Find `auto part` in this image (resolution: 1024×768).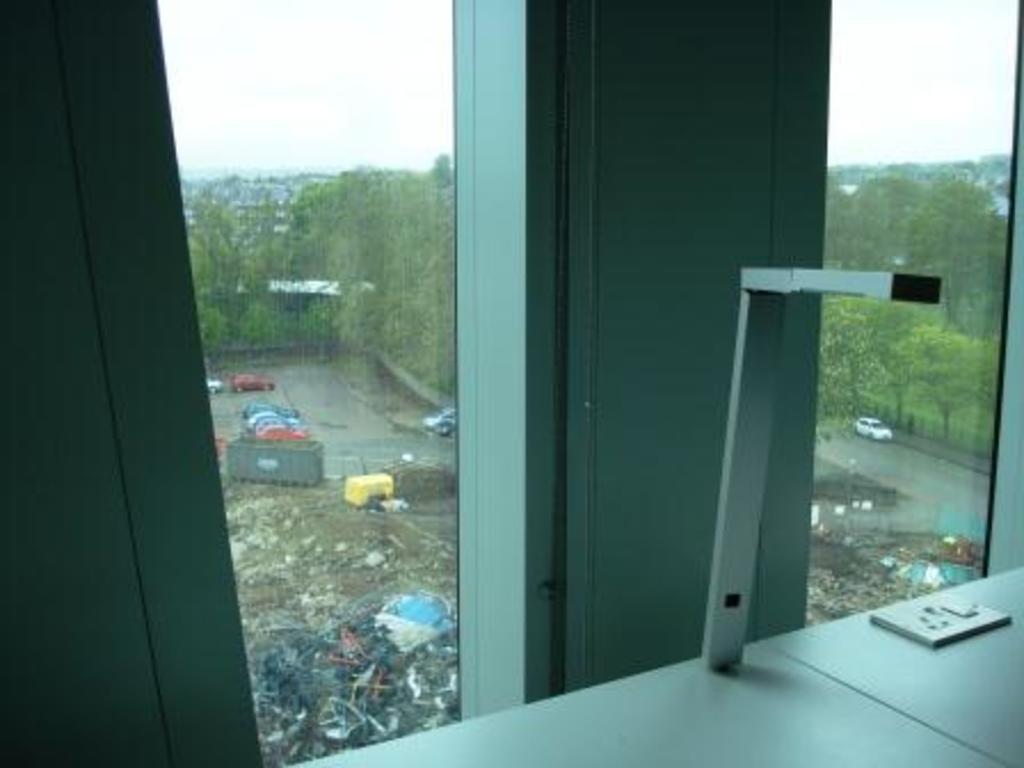
<box>462,0,832,727</box>.
